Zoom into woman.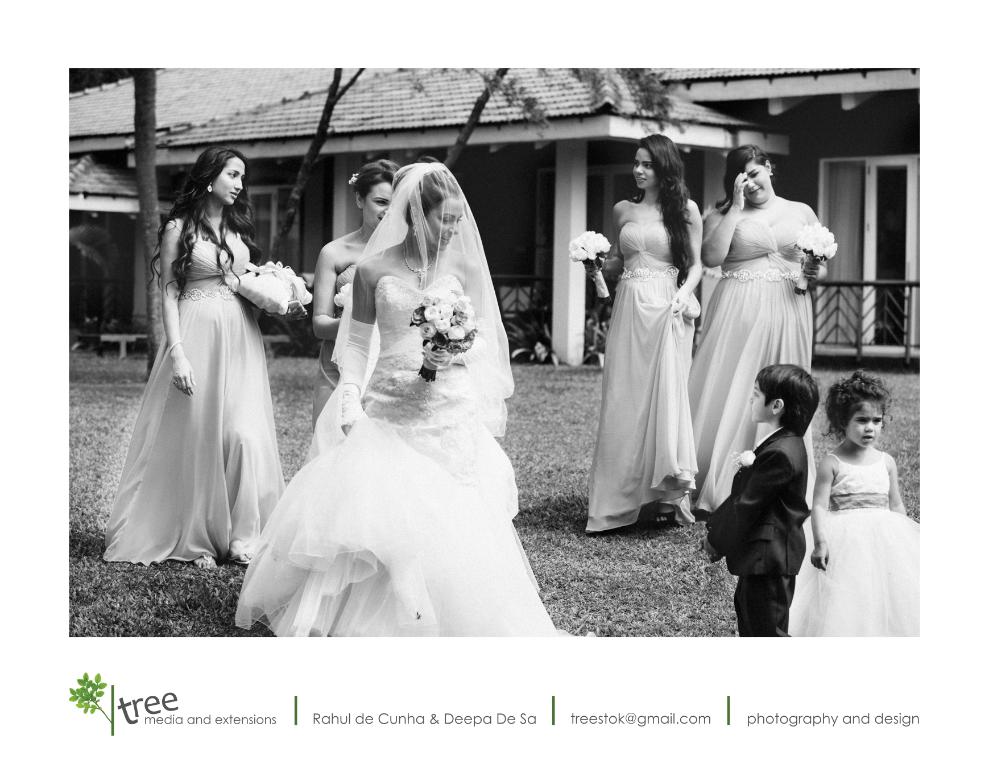
Zoom target: detection(305, 156, 411, 422).
